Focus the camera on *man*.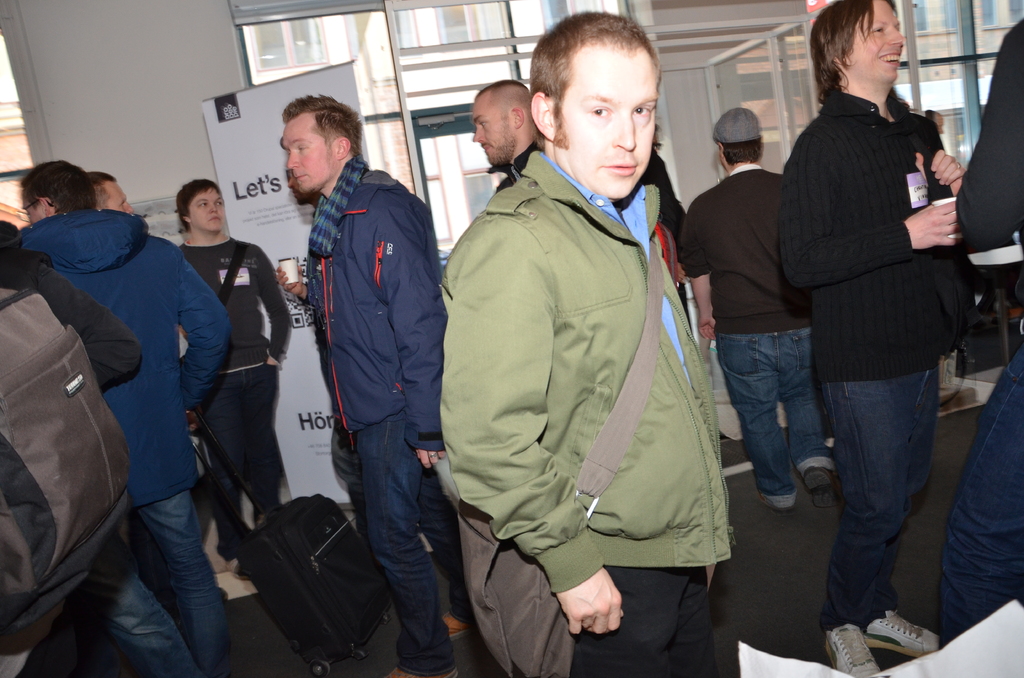
Focus region: [468,80,581,250].
